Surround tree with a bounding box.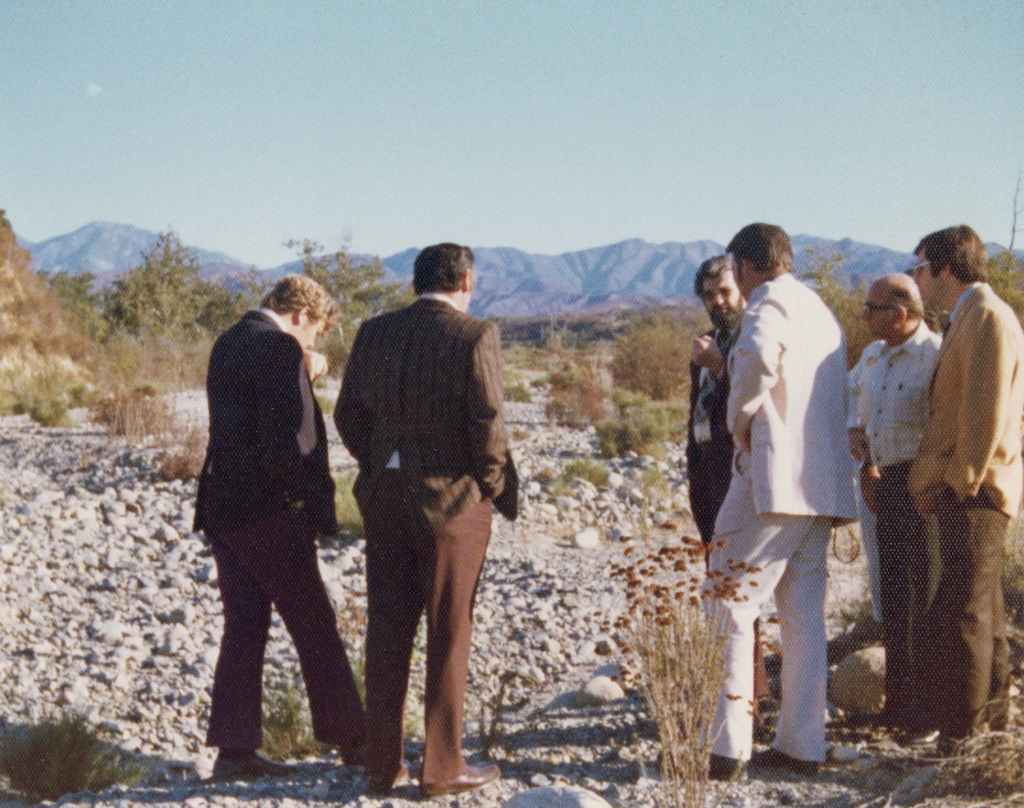
left=278, top=224, right=420, bottom=358.
